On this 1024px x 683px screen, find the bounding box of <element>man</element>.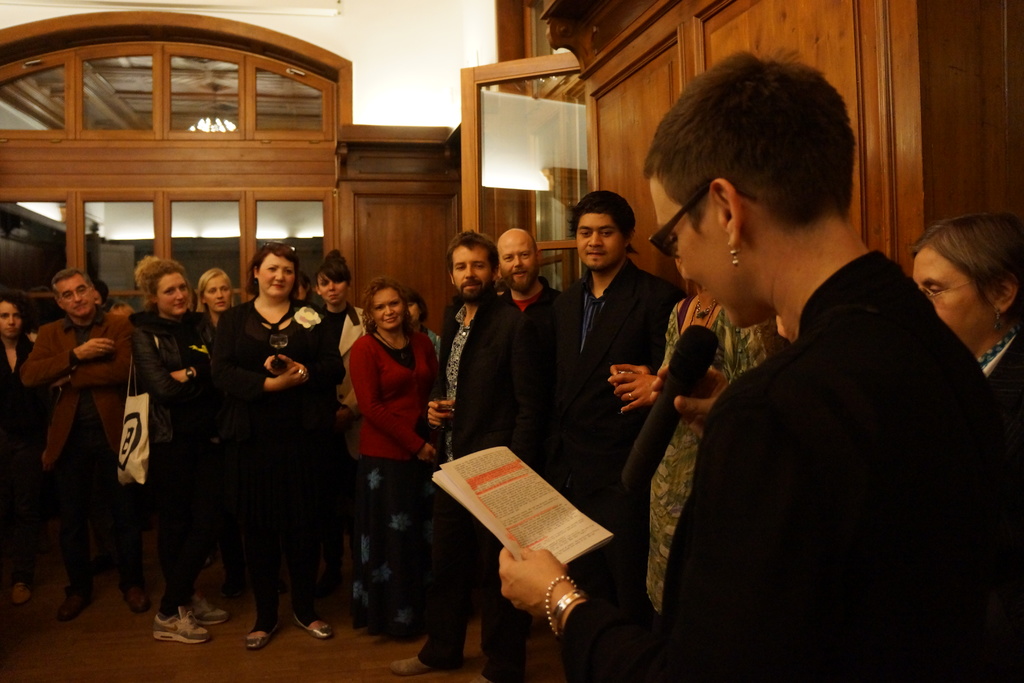
Bounding box: 546 181 675 662.
